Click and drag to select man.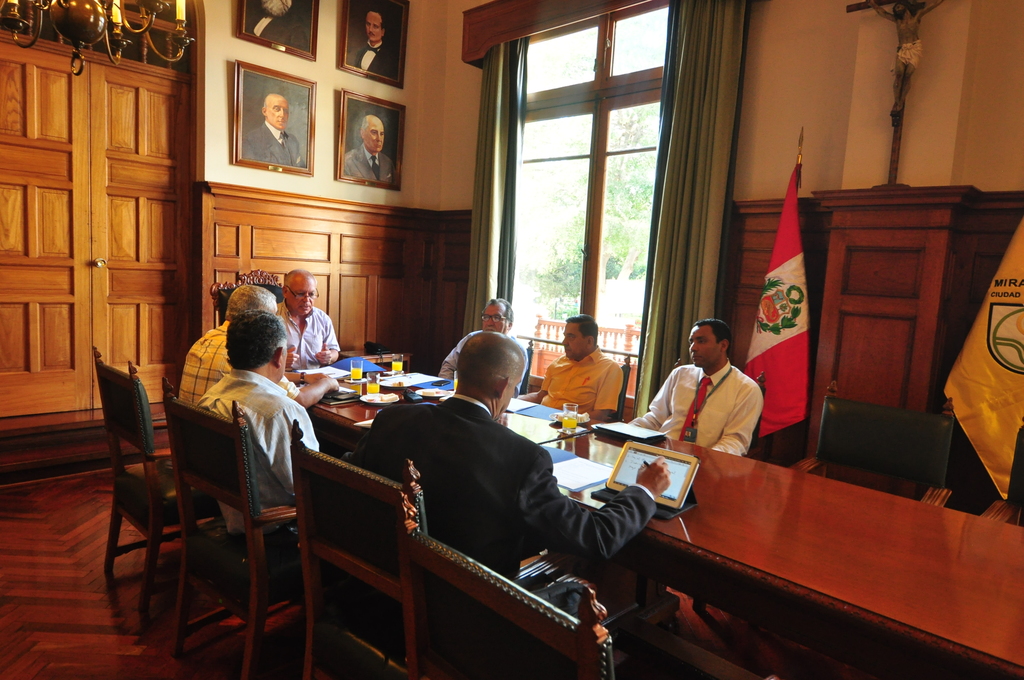
Selection: [170, 286, 342, 392].
